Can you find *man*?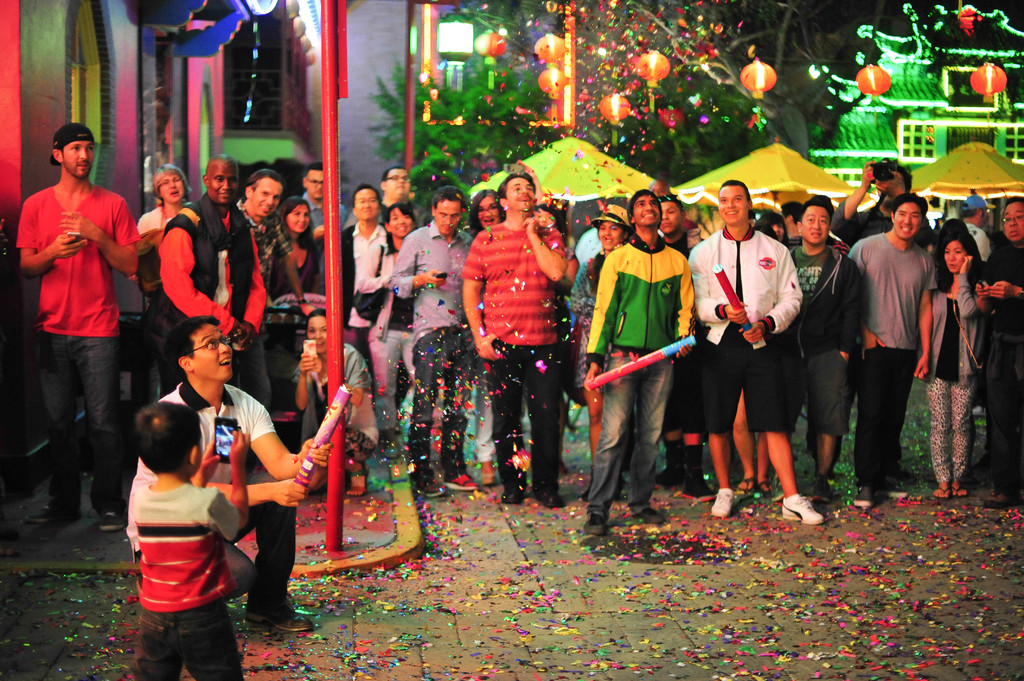
Yes, bounding box: [234, 170, 317, 406].
